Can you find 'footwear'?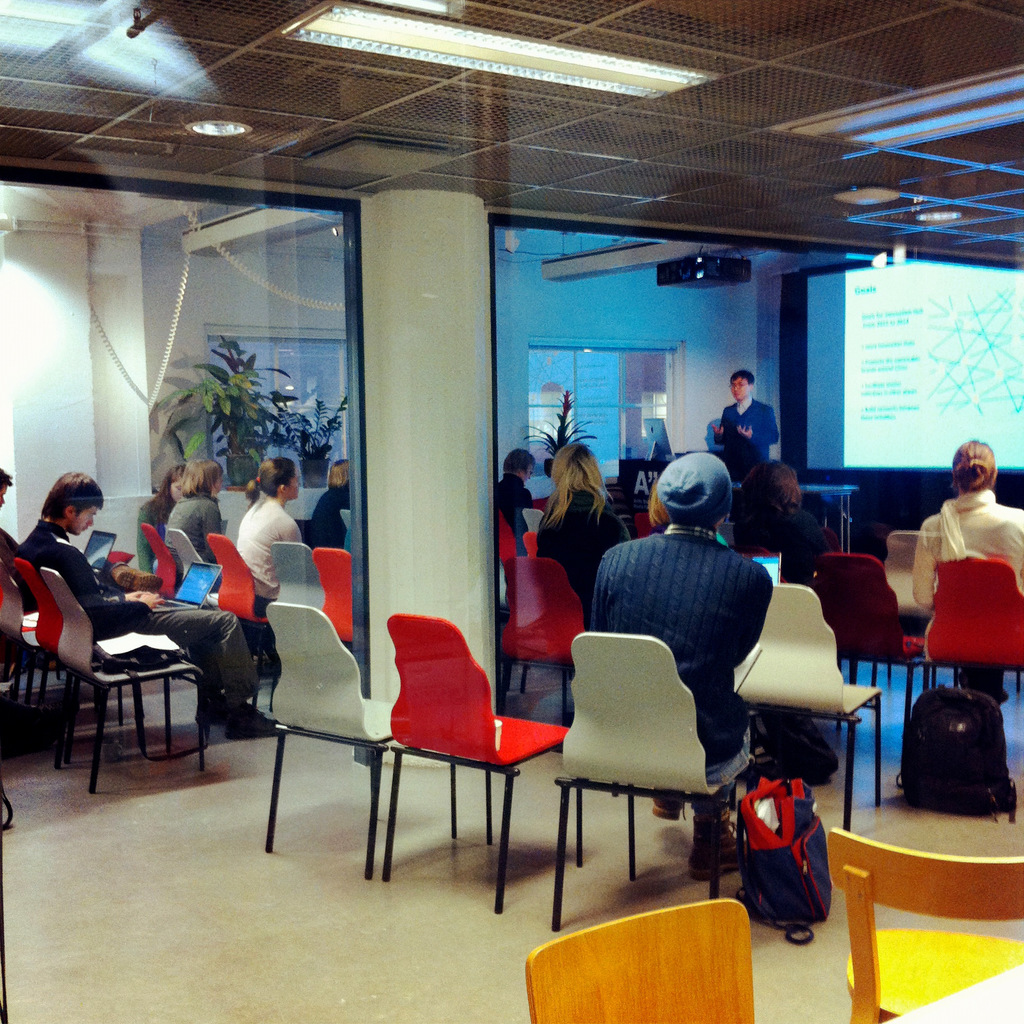
Yes, bounding box: locate(225, 698, 282, 745).
